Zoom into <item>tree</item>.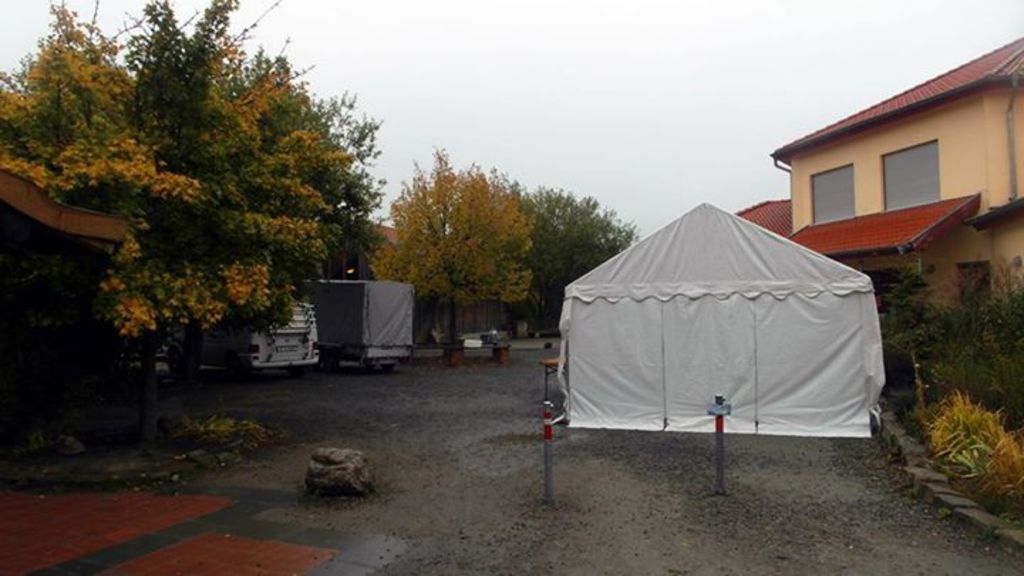
Zoom target: 525 185 651 334.
